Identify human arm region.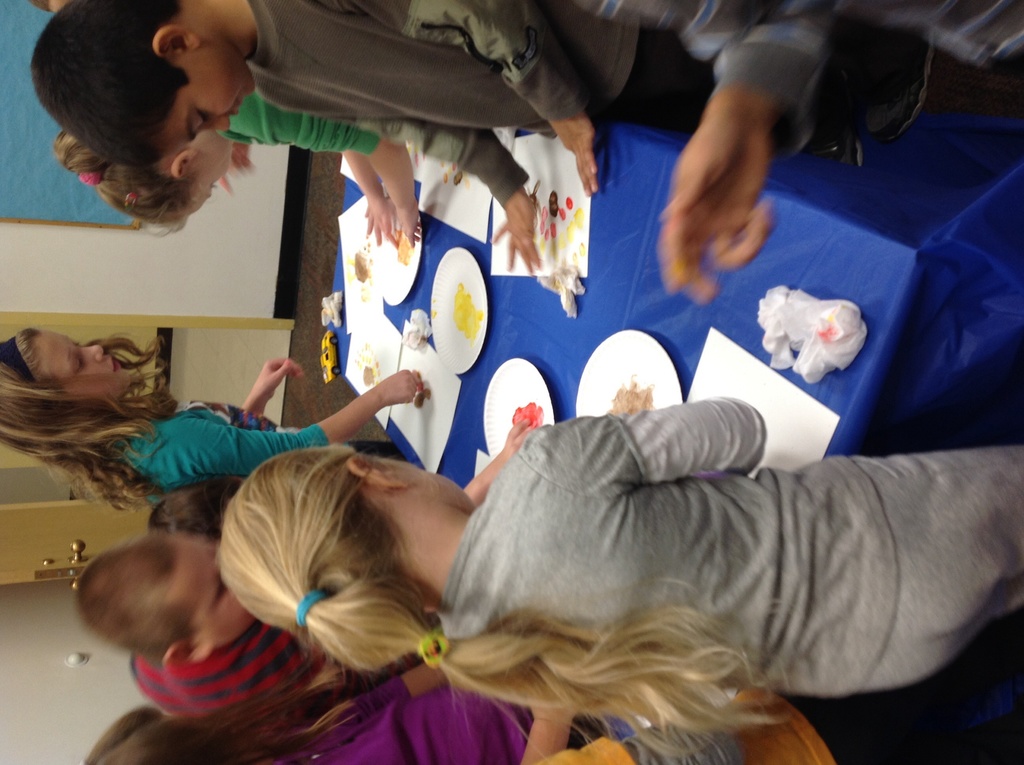
Region: [left=145, top=357, right=423, bottom=479].
